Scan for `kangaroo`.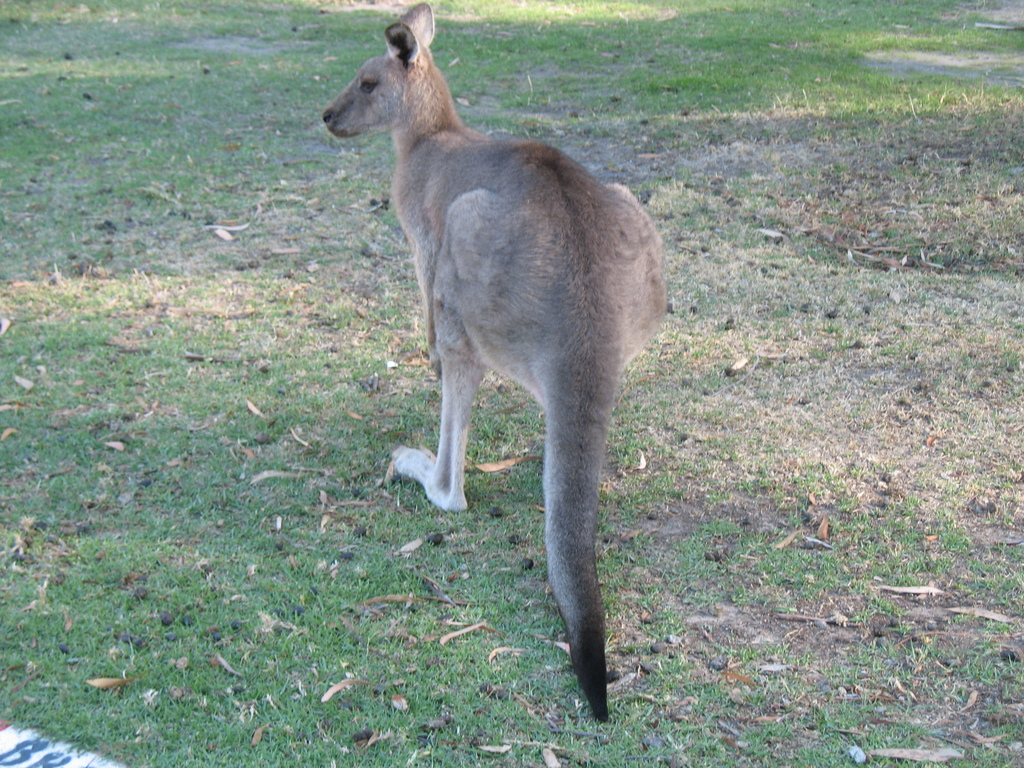
Scan result: [323,2,663,725].
